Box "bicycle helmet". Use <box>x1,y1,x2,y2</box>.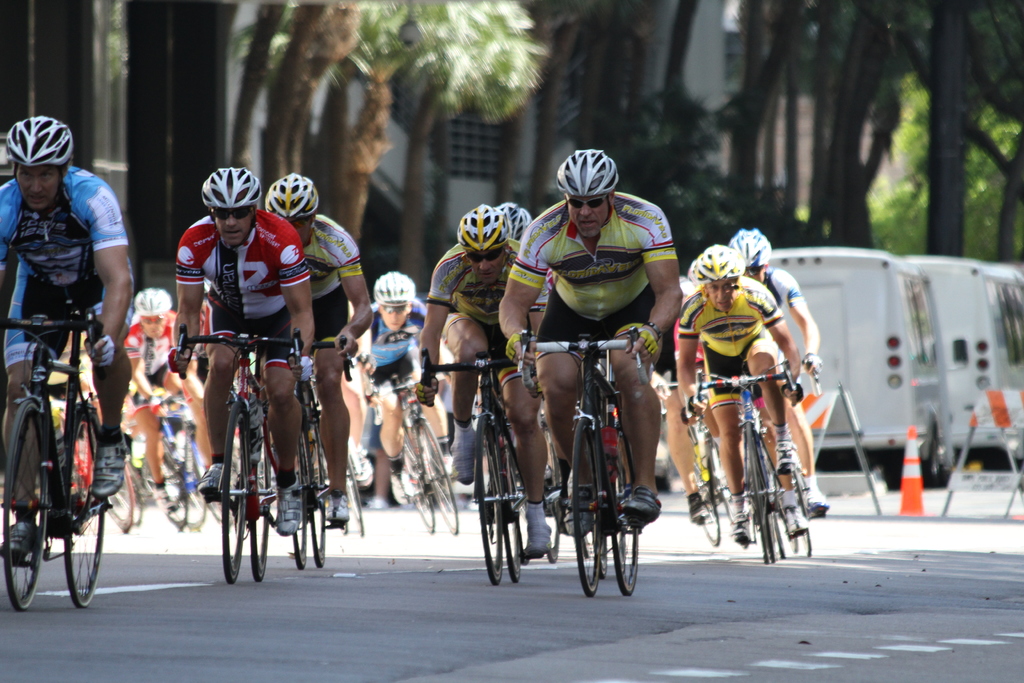
<box>6,104,69,168</box>.
